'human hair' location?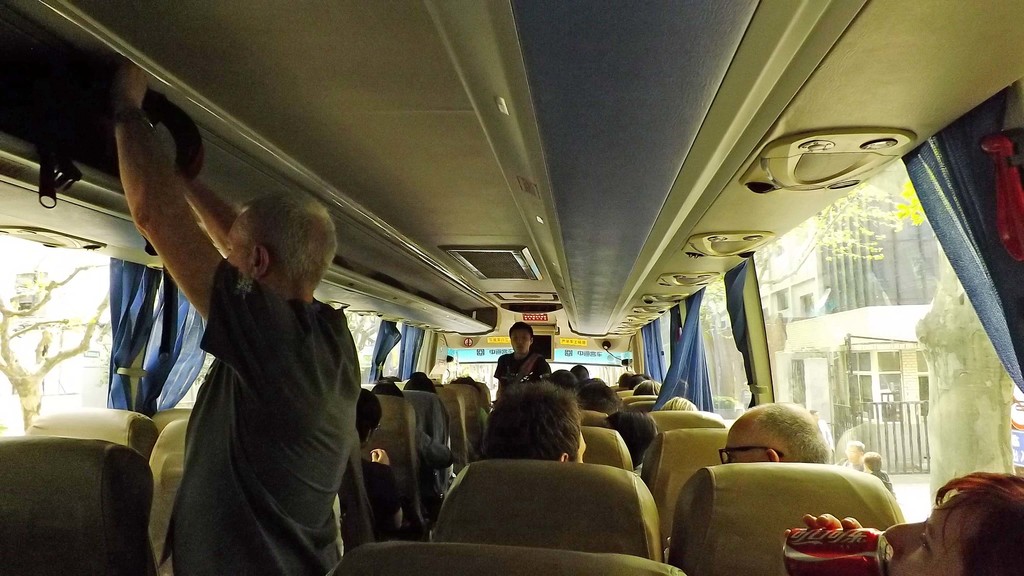
rect(576, 383, 618, 412)
